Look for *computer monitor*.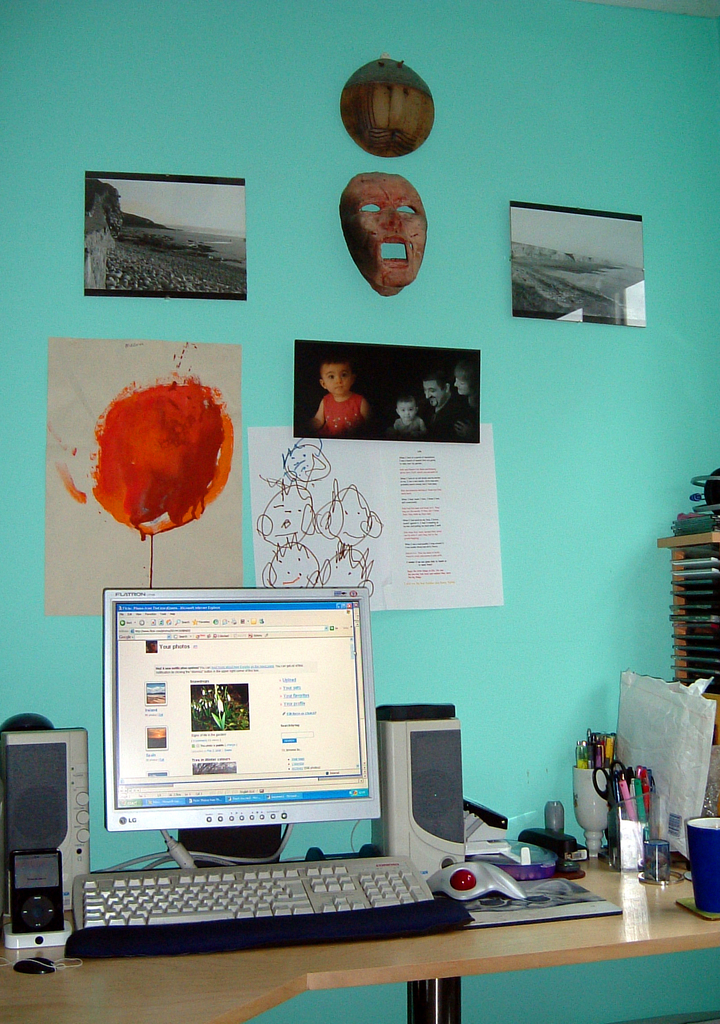
Found: <box>109,595,356,872</box>.
